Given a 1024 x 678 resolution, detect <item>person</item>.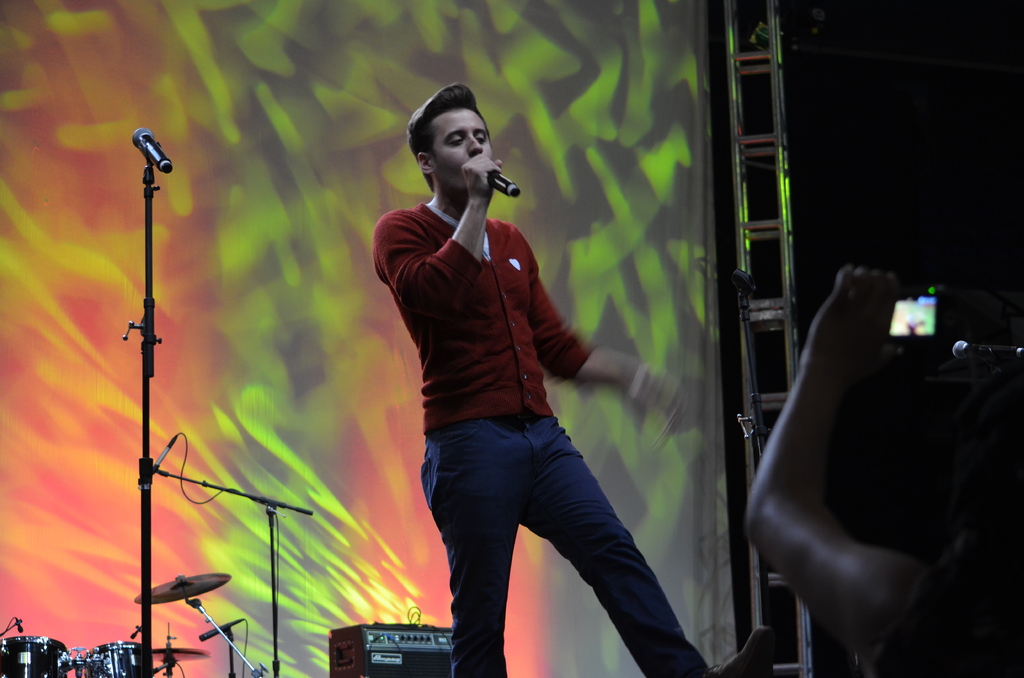
[746, 264, 1023, 677].
